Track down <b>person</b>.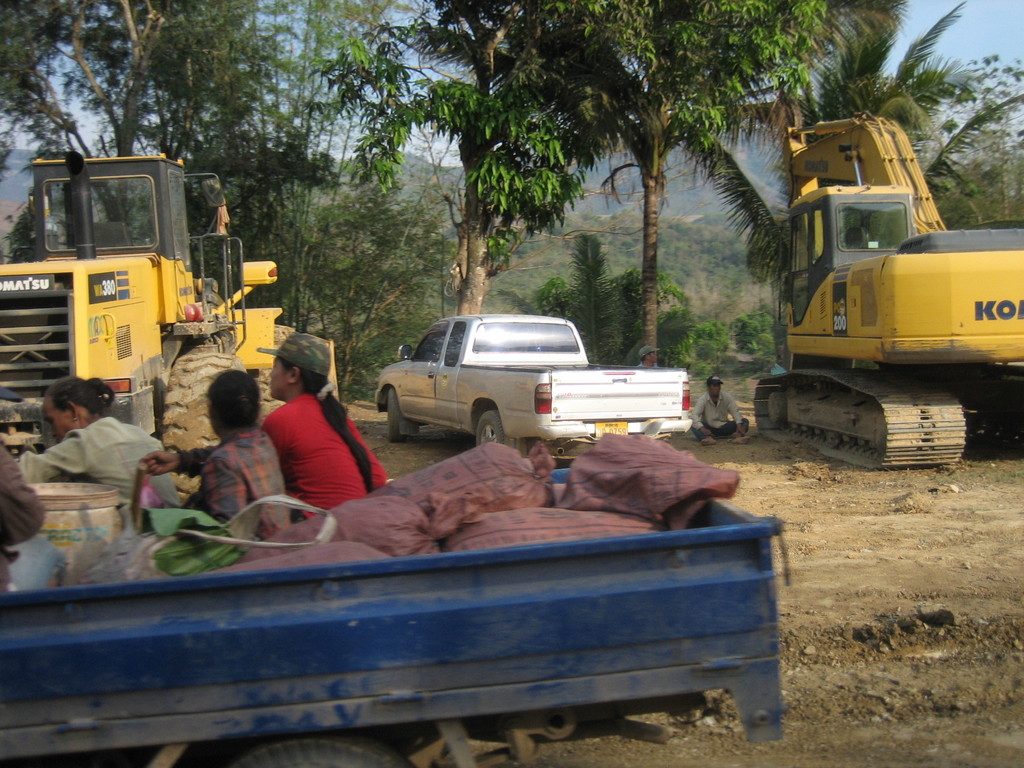
Tracked to (left=15, top=373, right=189, bottom=532).
